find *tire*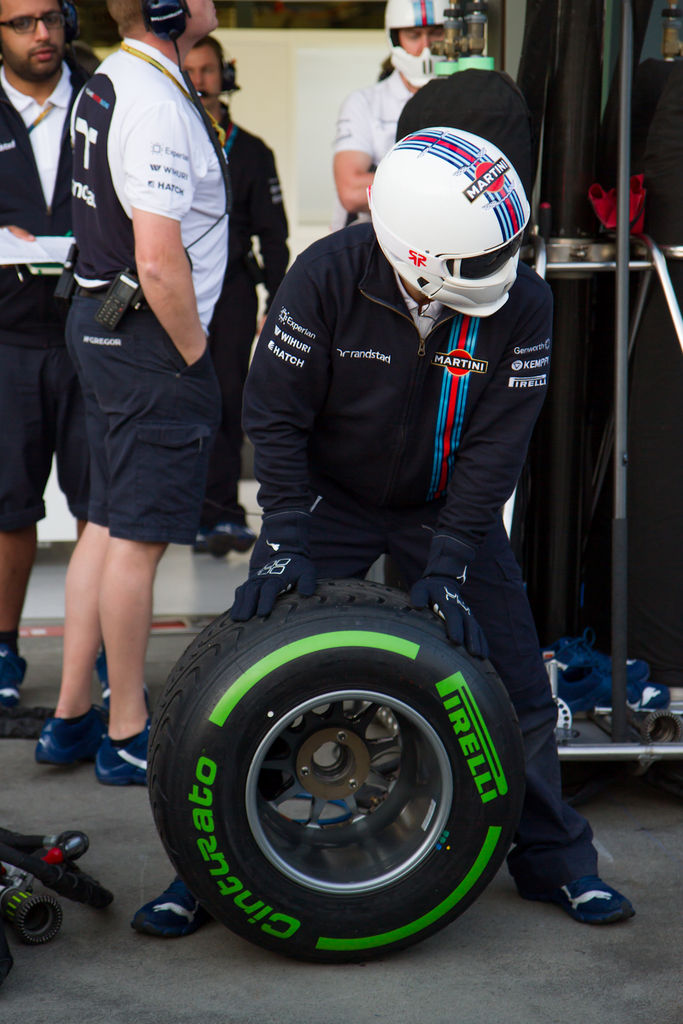
bbox(149, 580, 527, 963)
